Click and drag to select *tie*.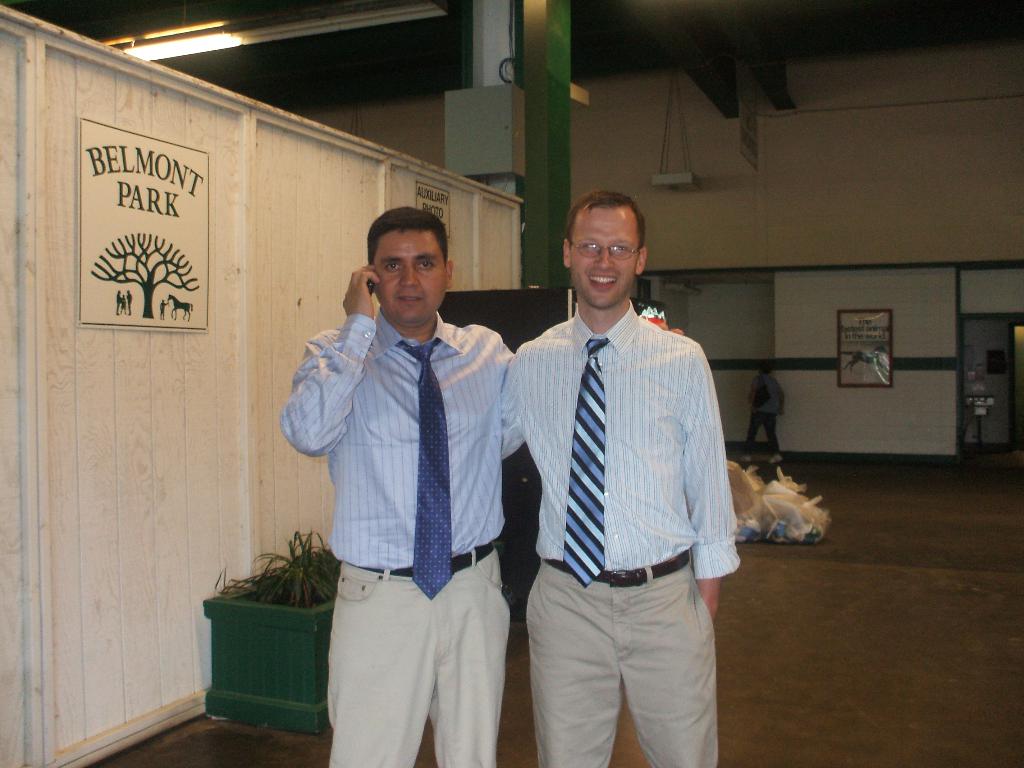
Selection: pyautogui.locateOnScreen(394, 337, 456, 603).
